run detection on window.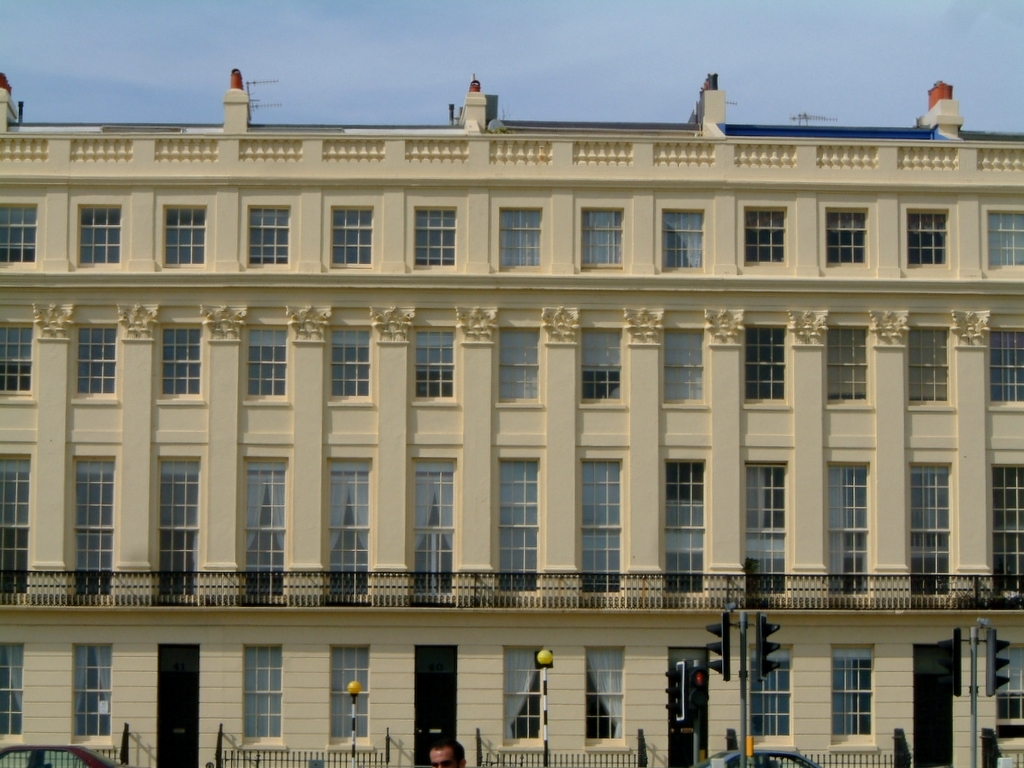
Result: {"left": 503, "top": 461, "right": 542, "bottom": 589}.
